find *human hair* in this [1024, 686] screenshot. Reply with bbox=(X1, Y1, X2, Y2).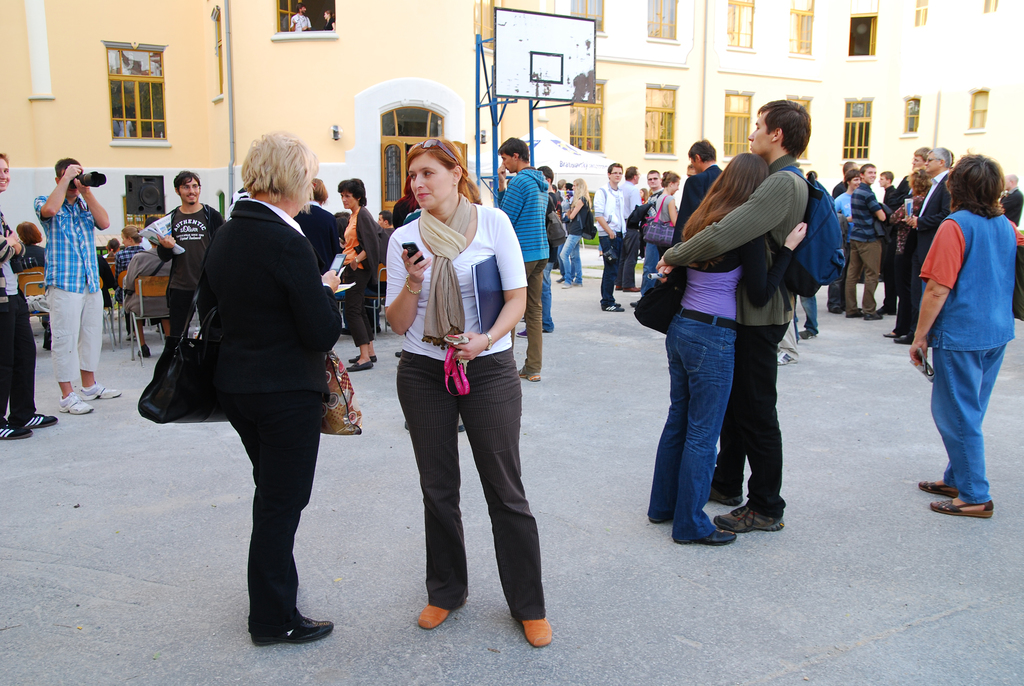
bbox=(16, 220, 44, 245).
